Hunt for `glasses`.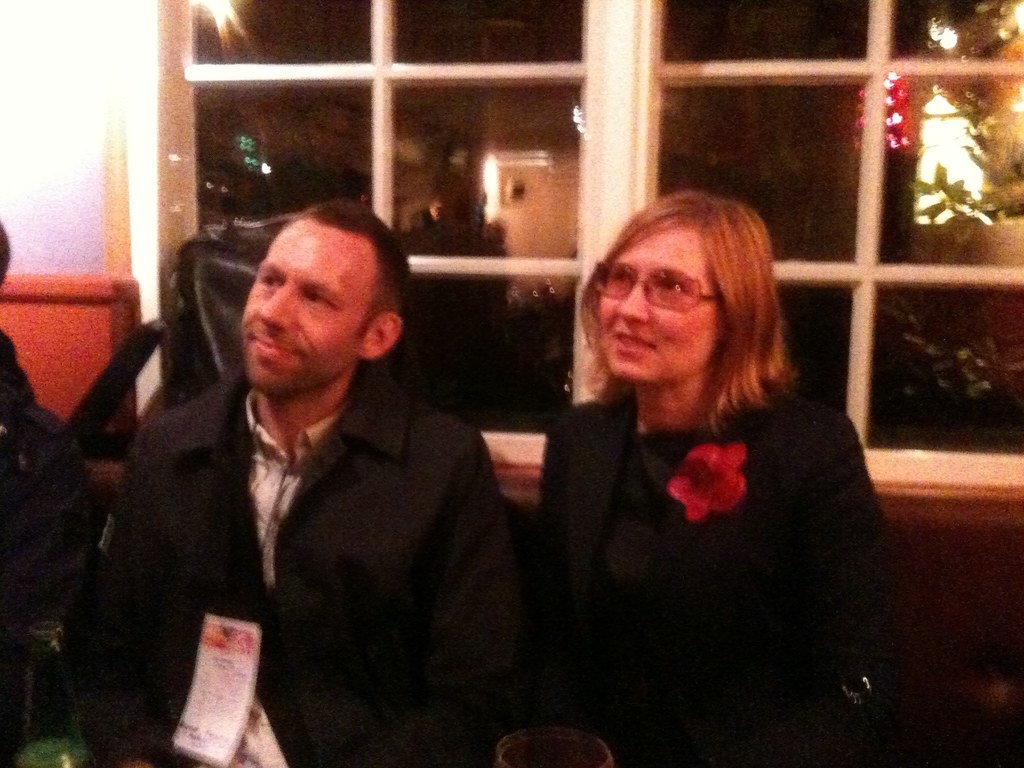
Hunted down at crop(587, 273, 739, 326).
